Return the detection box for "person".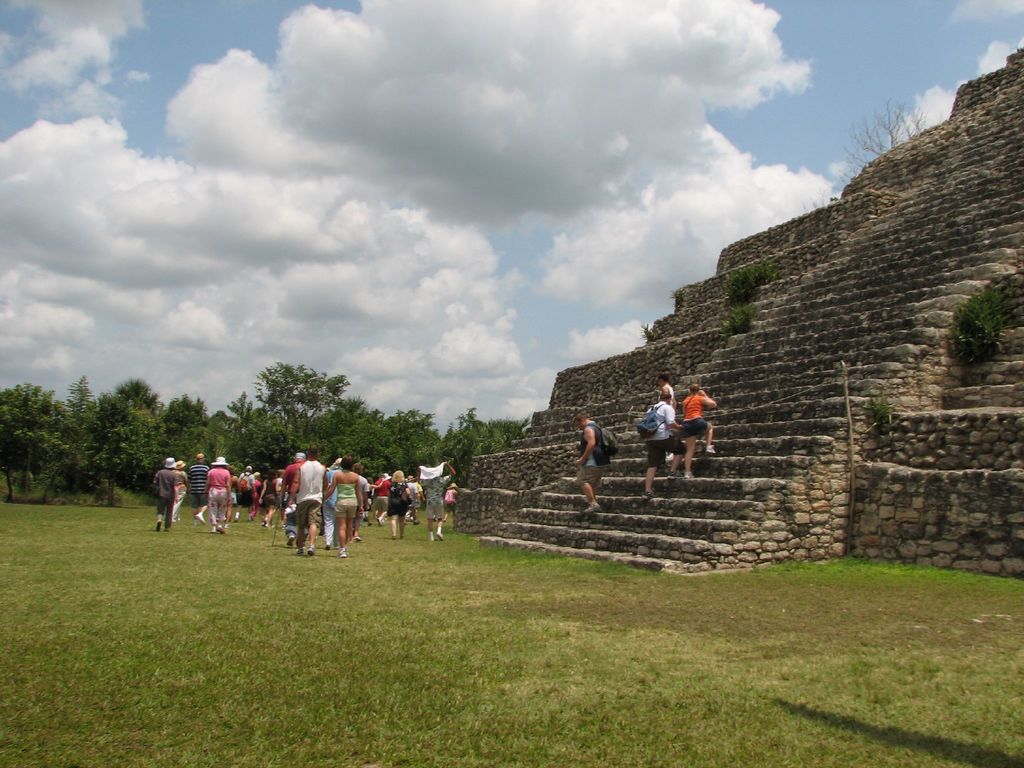
<region>682, 383, 714, 486</region>.
